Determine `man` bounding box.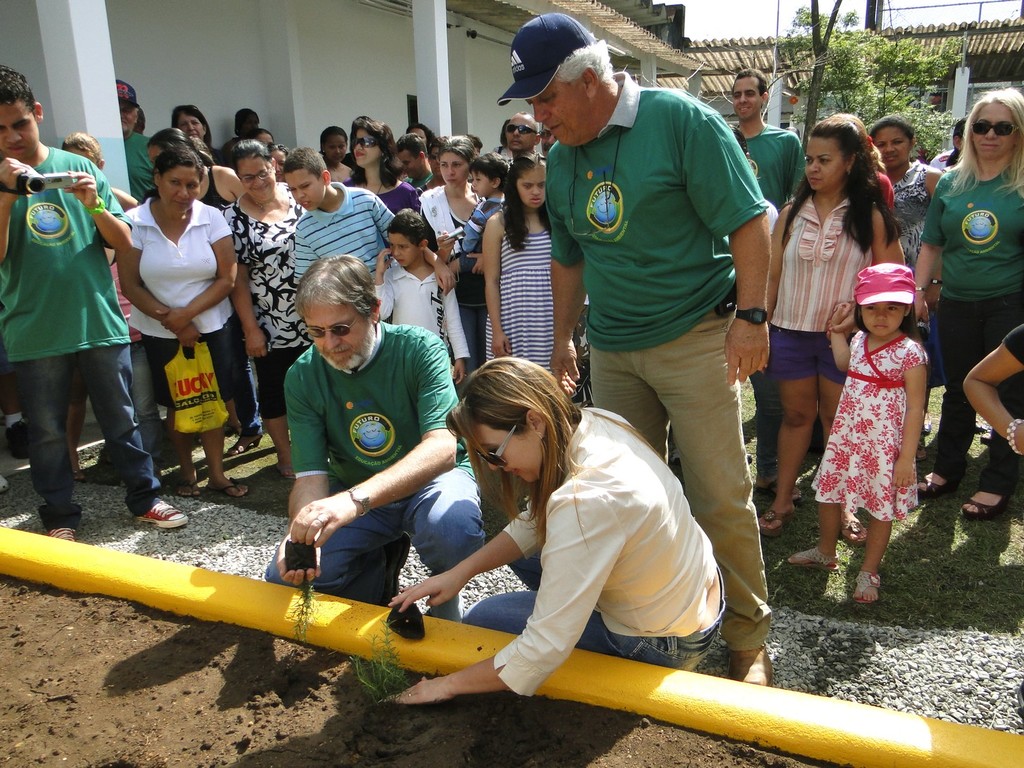
Determined: (x1=731, y1=68, x2=810, y2=497).
